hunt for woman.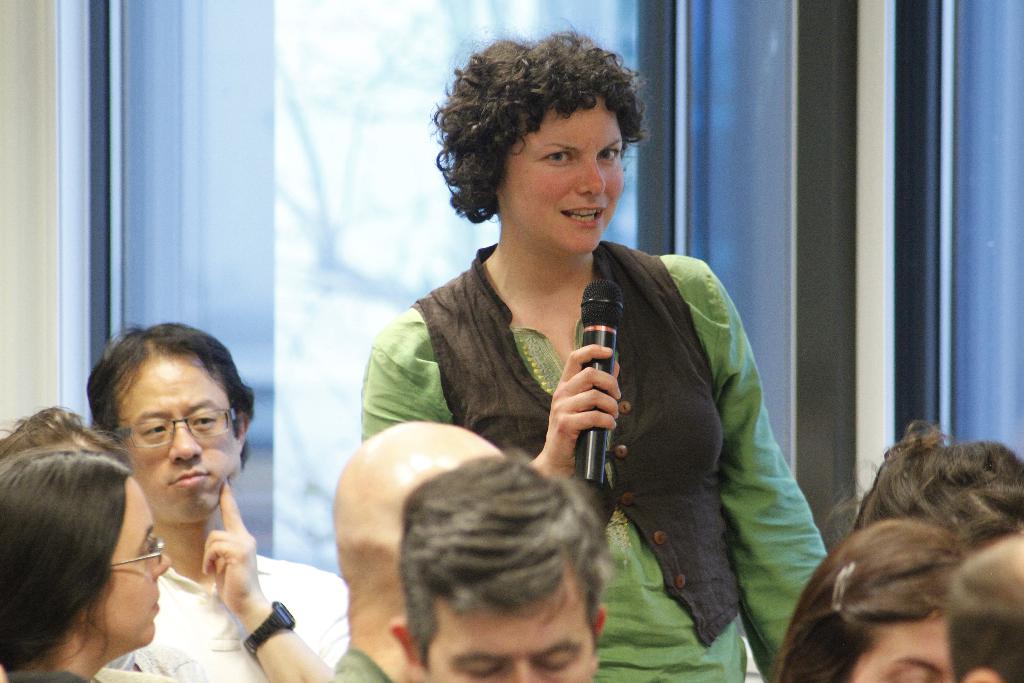
Hunted down at {"left": 357, "top": 23, "right": 832, "bottom": 682}.
